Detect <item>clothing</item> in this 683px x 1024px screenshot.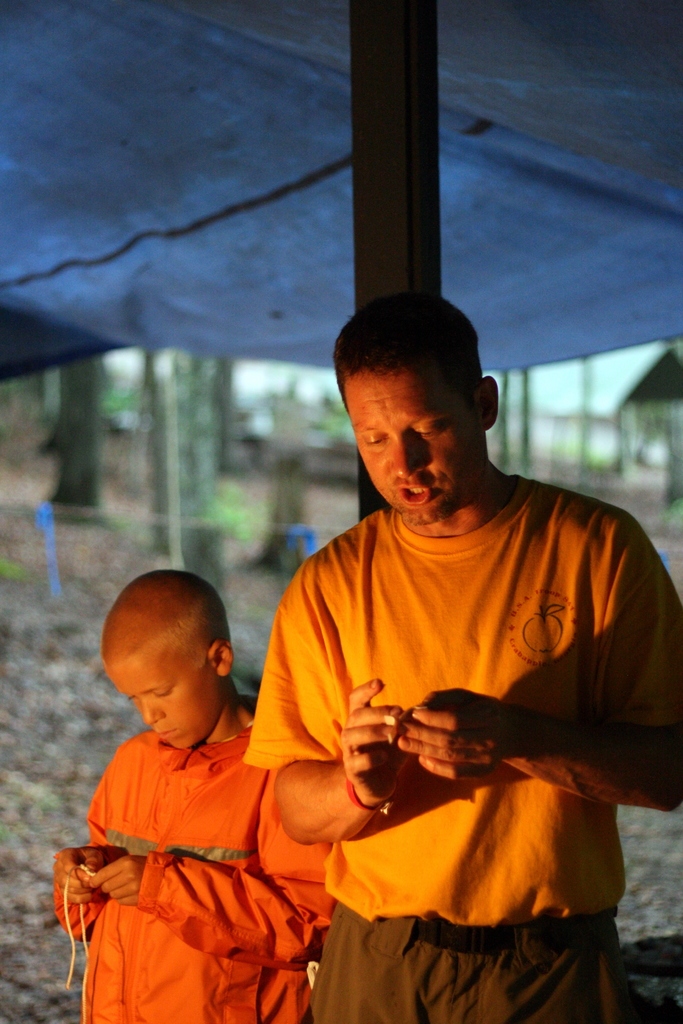
Detection: locate(51, 708, 342, 1023).
